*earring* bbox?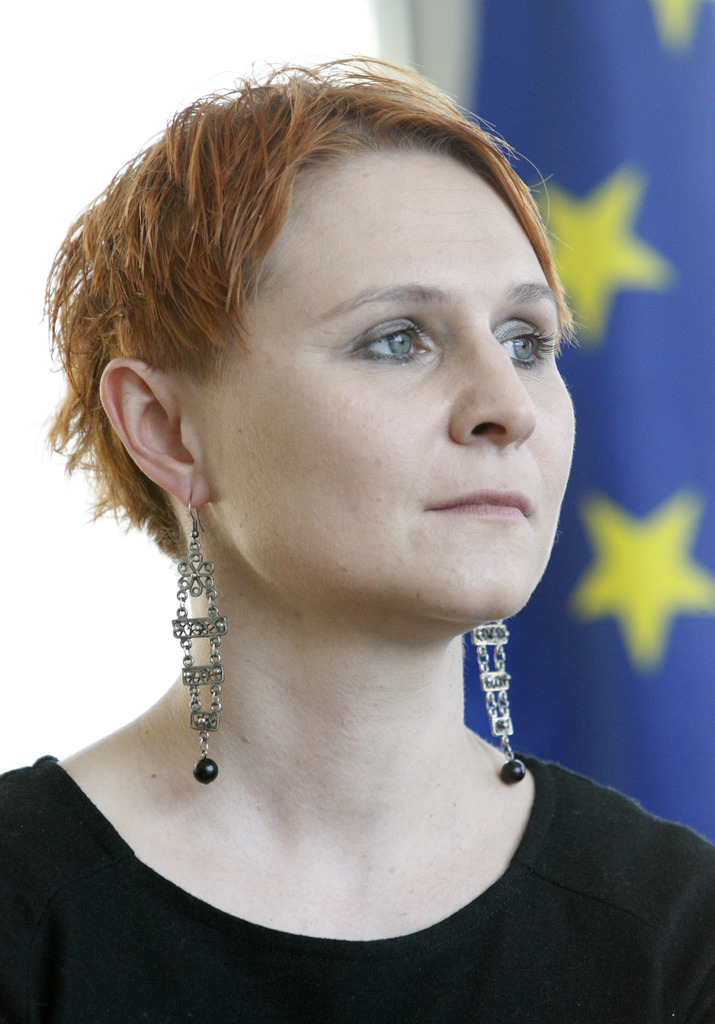
169, 488, 227, 786
